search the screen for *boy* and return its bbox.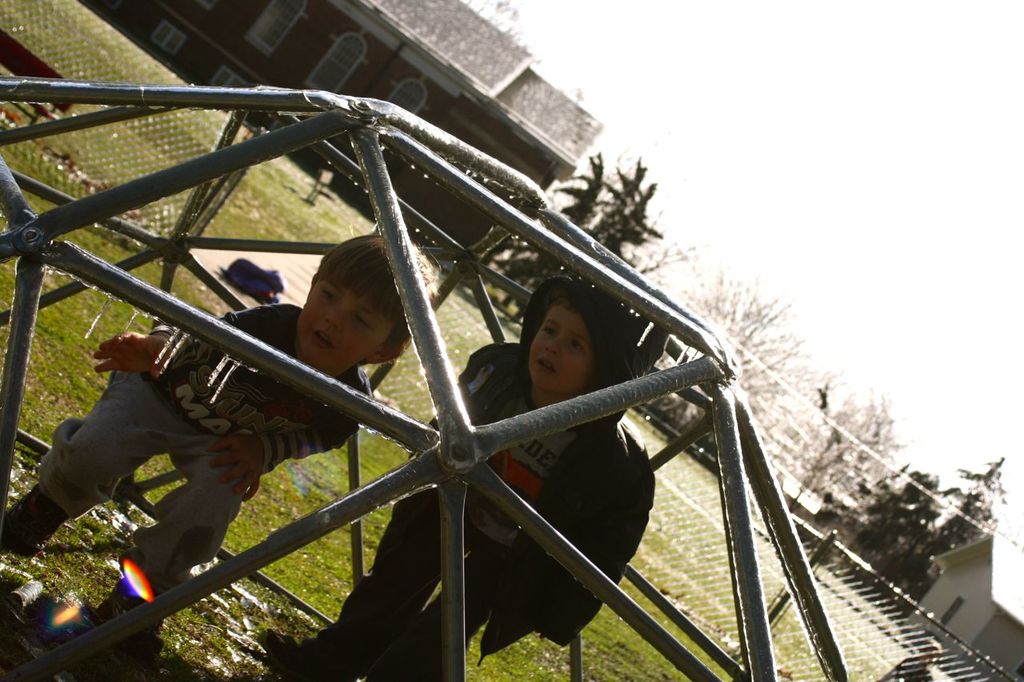
Found: bbox=[0, 225, 449, 587].
